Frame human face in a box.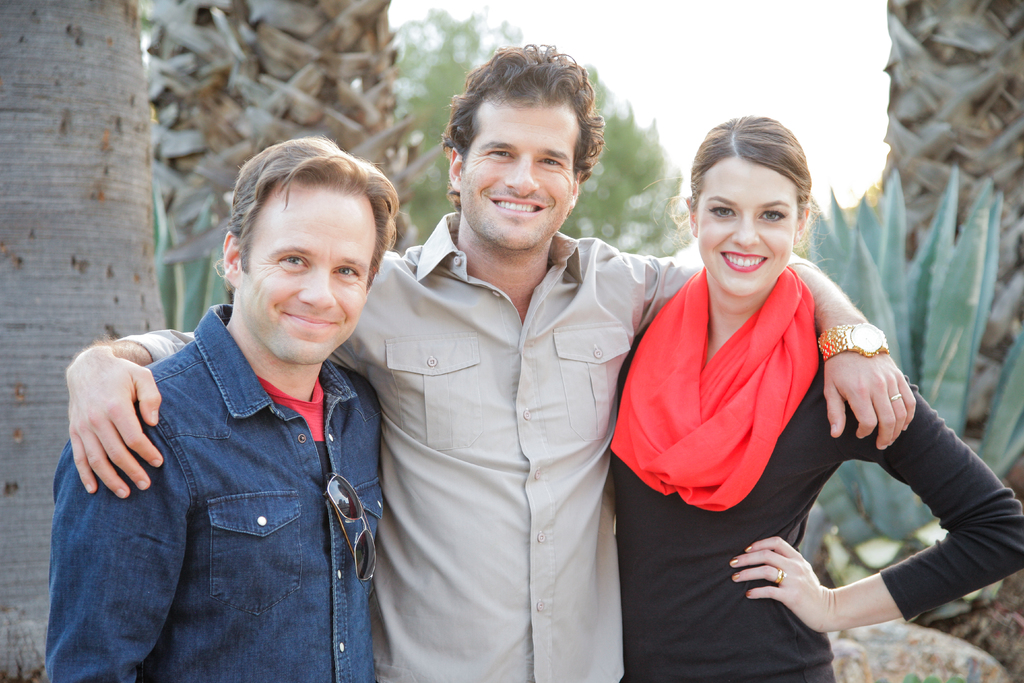
BBox(236, 191, 372, 358).
